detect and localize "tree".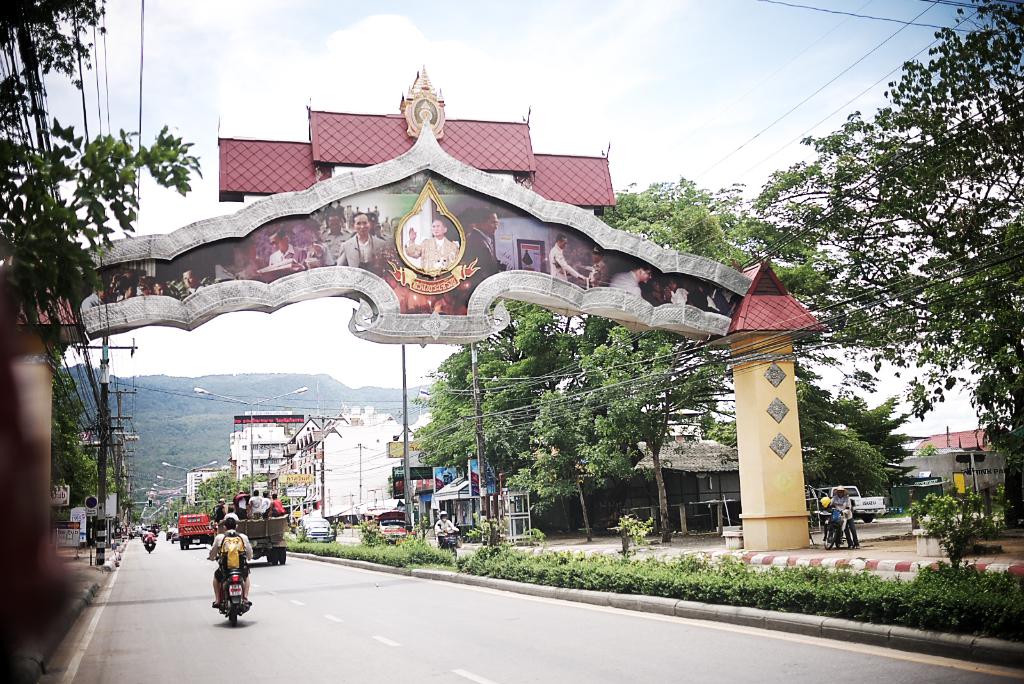
Localized at [401,296,582,539].
